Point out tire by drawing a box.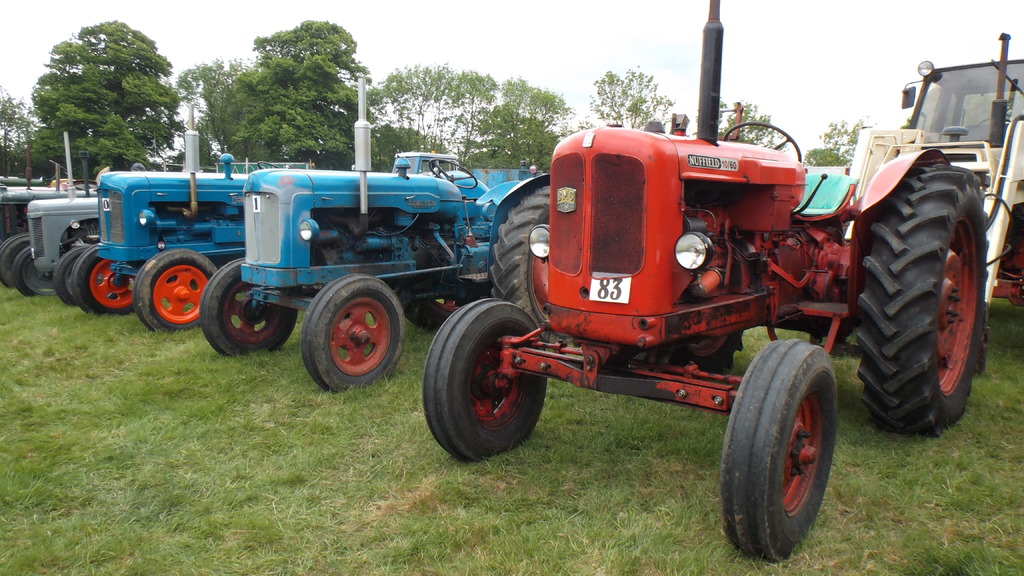
l=719, t=340, r=837, b=563.
